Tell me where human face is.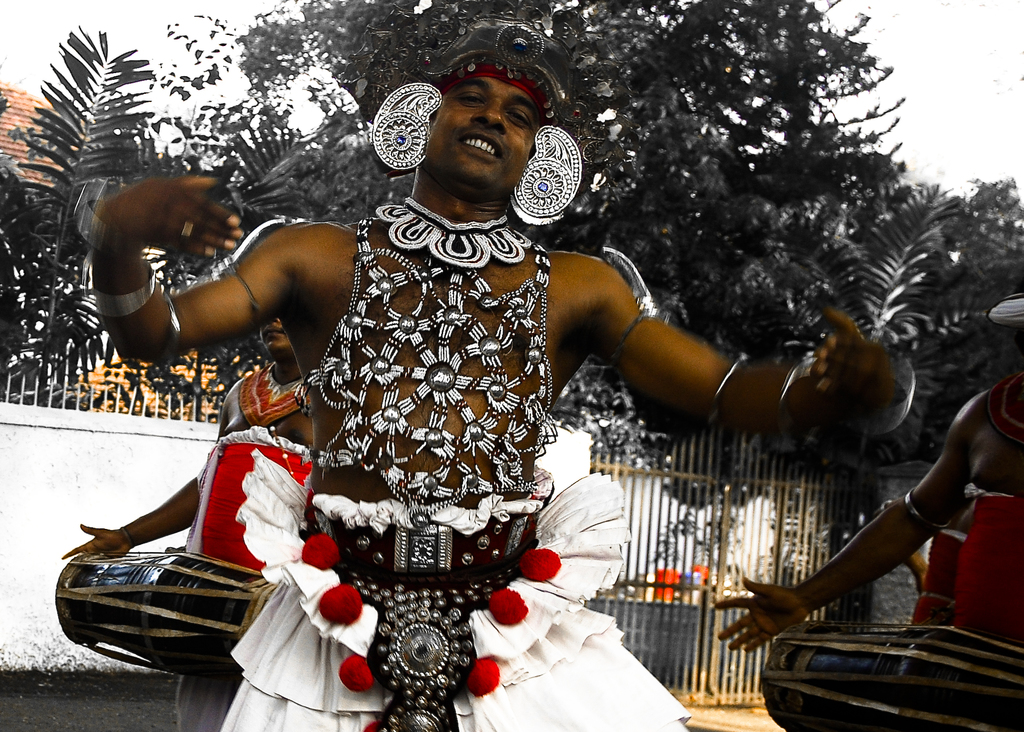
human face is at bbox=(255, 318, 303, 357).
